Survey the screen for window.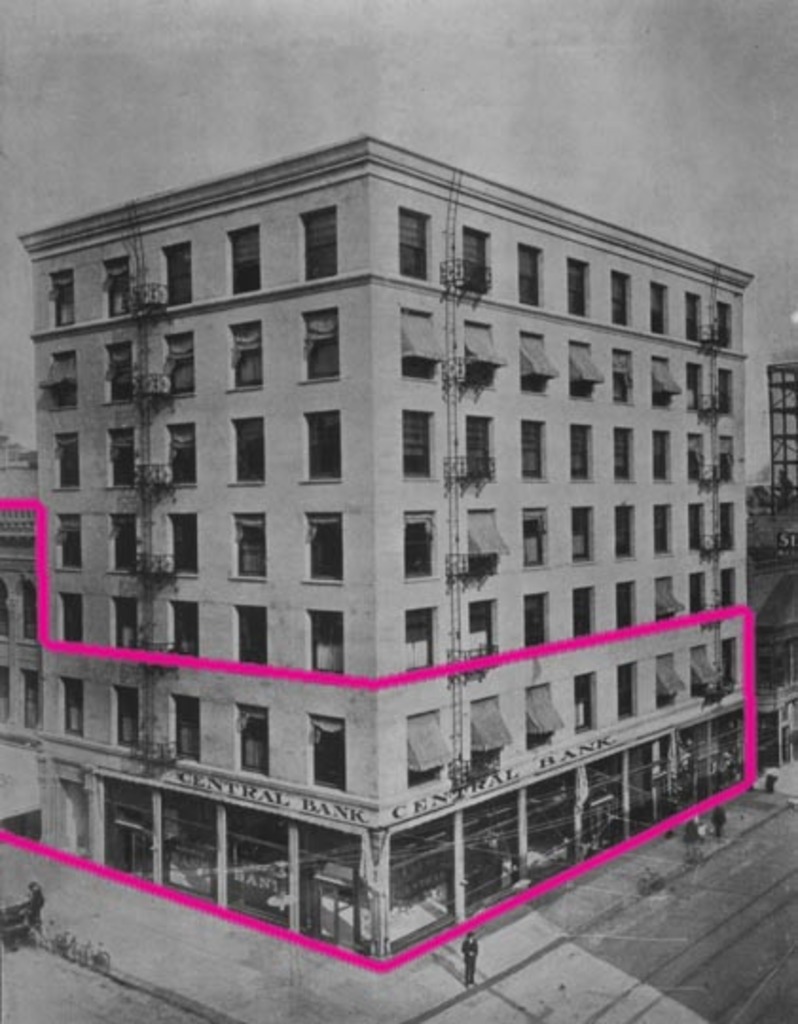
Survey found: locate(161, 419, 197, 480).
